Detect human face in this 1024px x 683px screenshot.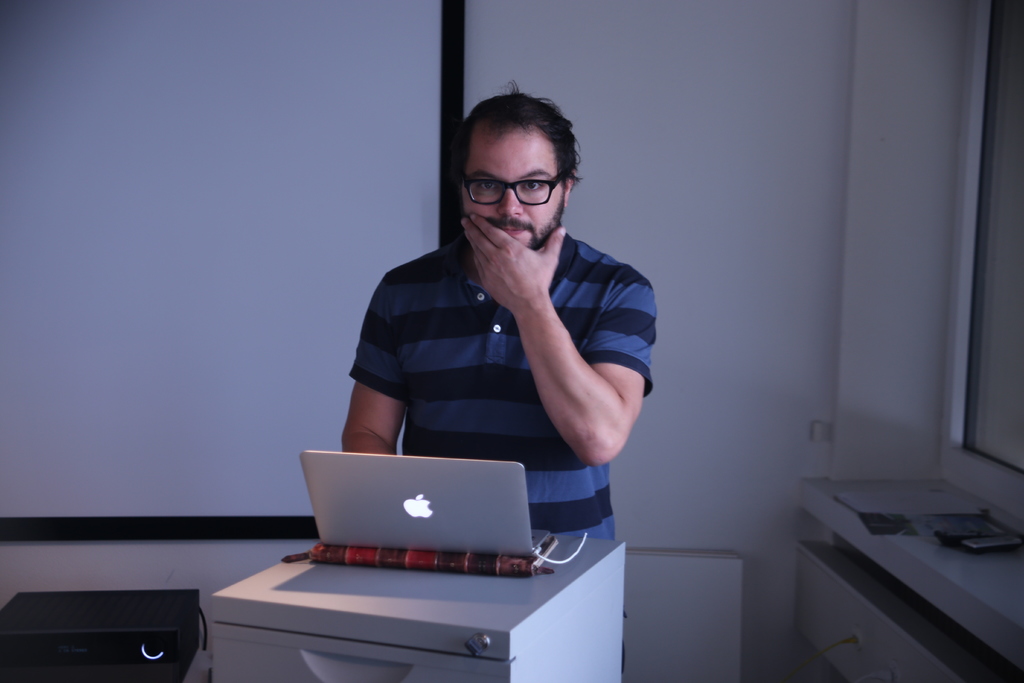
Detection: (x1=460, y1=126, x2=561, y2=247).
